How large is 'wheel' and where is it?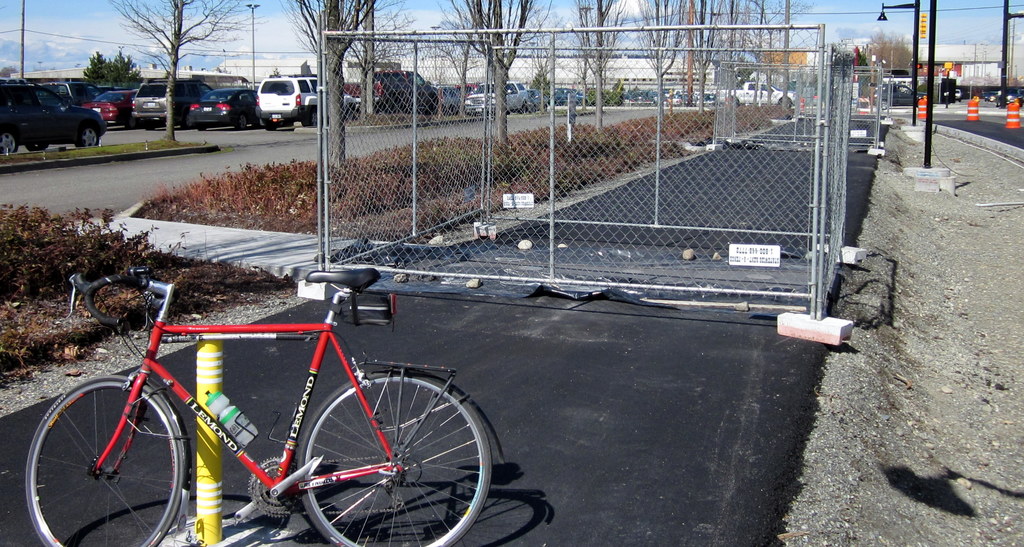
Bounding box: crop(300, 111, 323, 127).
